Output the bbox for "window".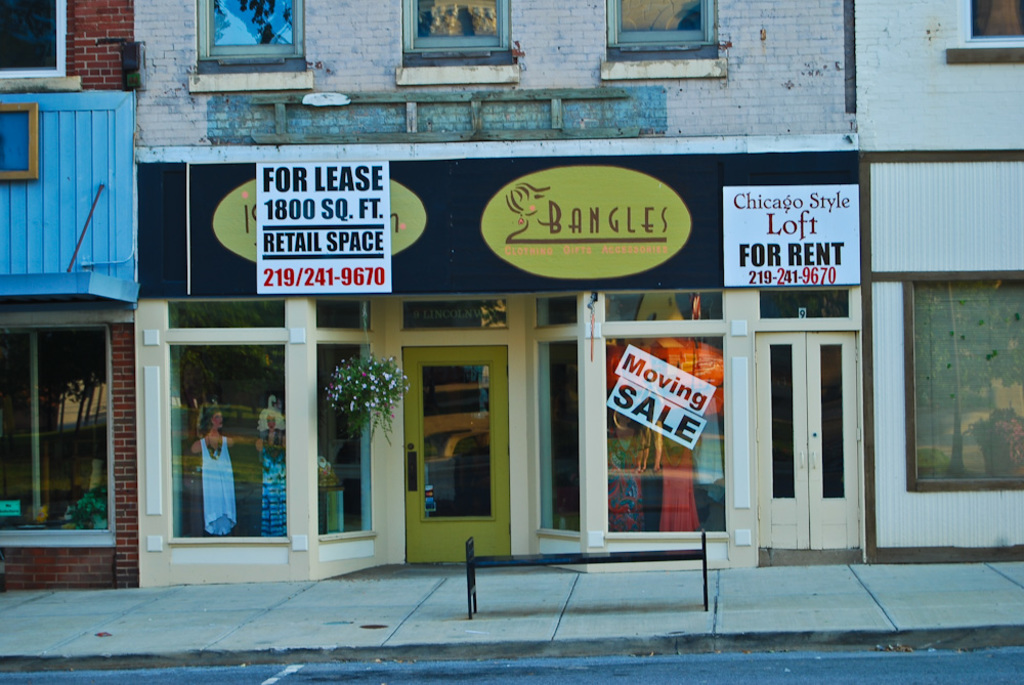
{"left": 531, "top": 339, "right": 584, "bottom": 528}.
